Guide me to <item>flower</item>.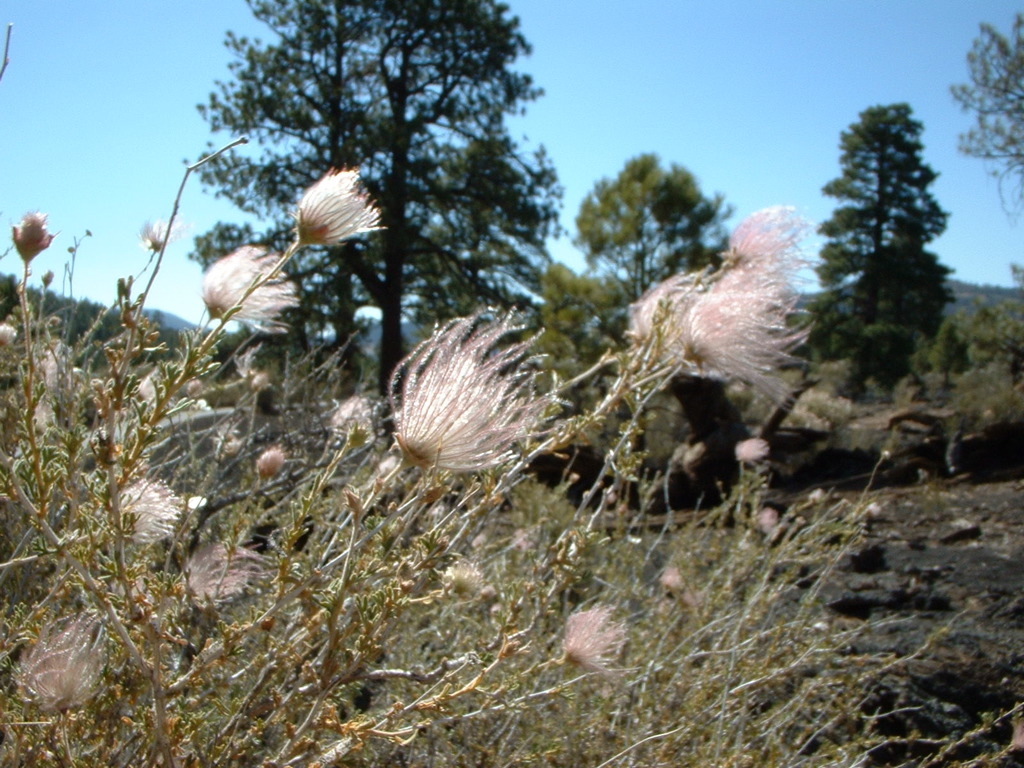
Guidance: {"x1": 721, "y1": 208, "x2": 812, "y2": 272}.
